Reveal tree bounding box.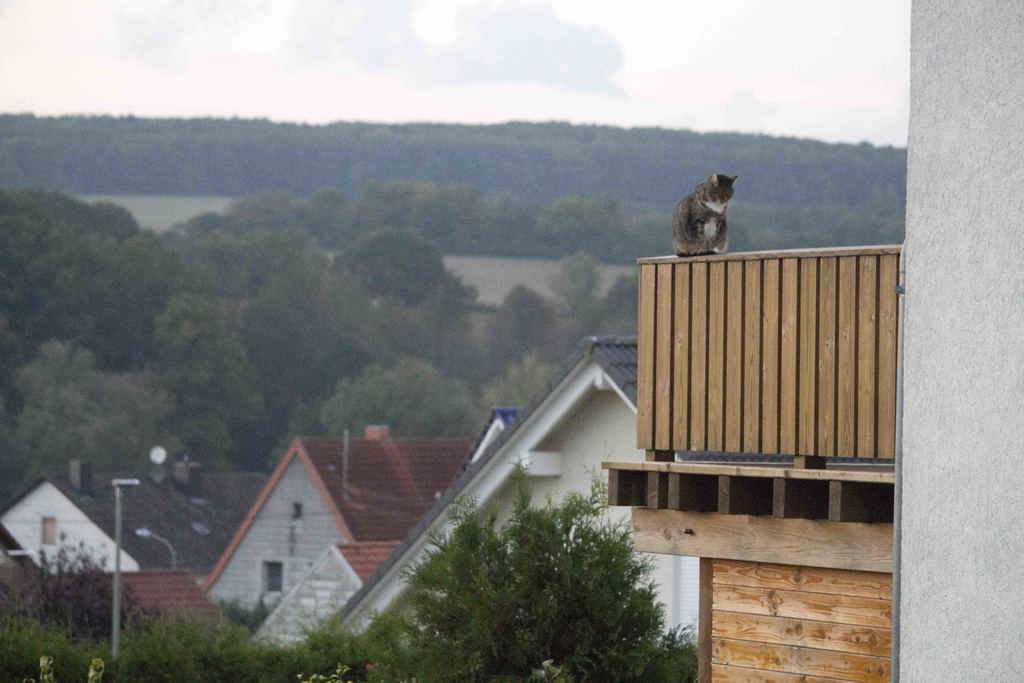
Revealed: 301,450,699,682.
